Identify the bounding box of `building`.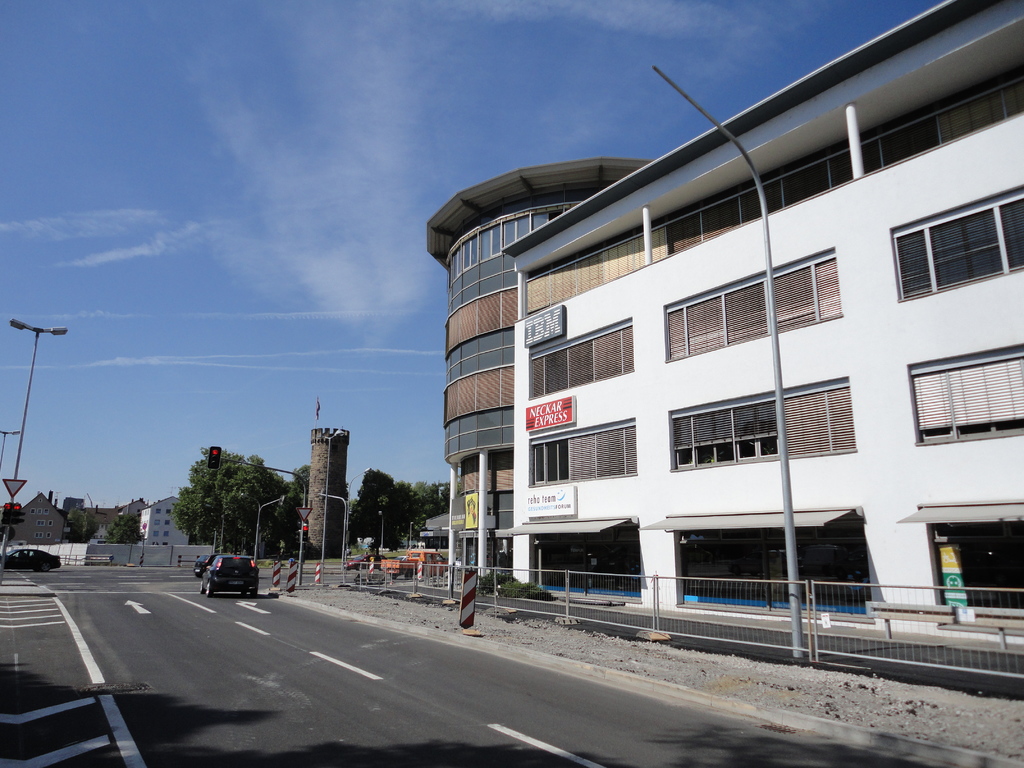
pyautogui.locateOnScreen(142, 498, 184, 541).
